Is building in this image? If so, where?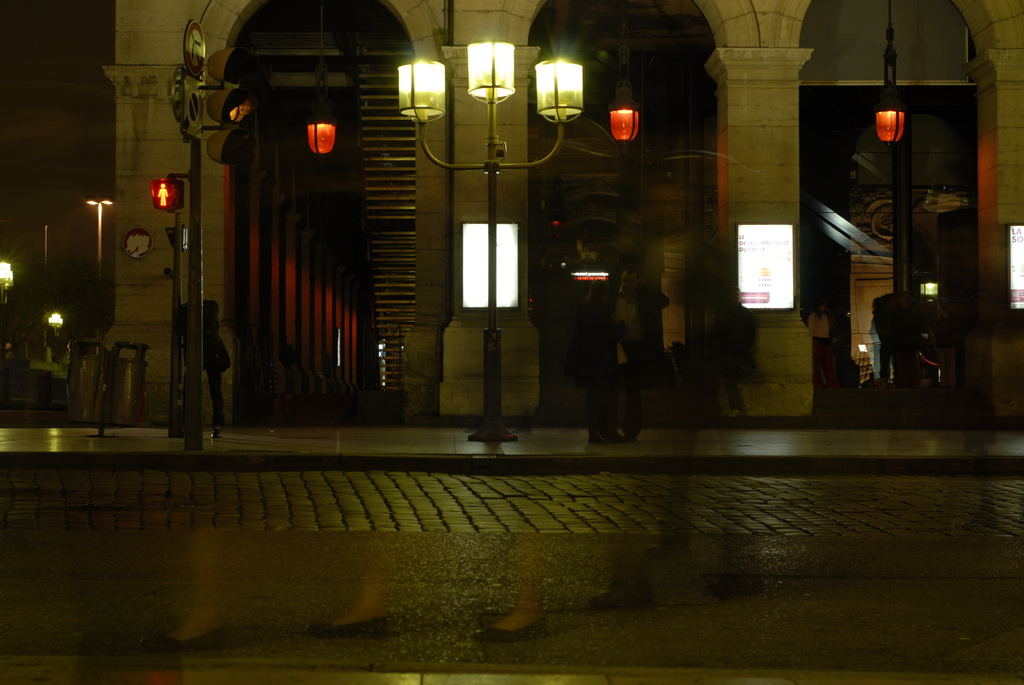
Yes, at (0,0,1023,458).
